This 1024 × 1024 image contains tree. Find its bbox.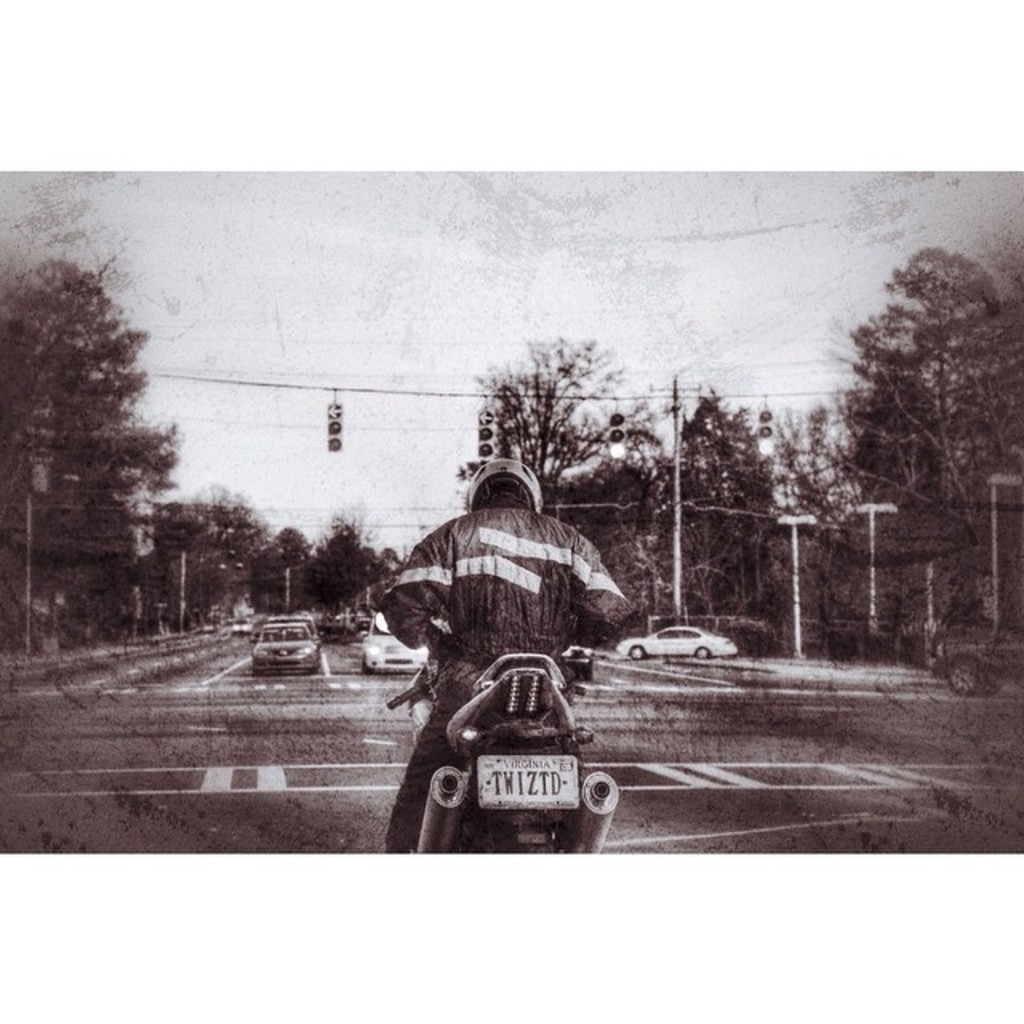
{"left": 842, "top": 245, "right": 1022, "bottom": 624}.
